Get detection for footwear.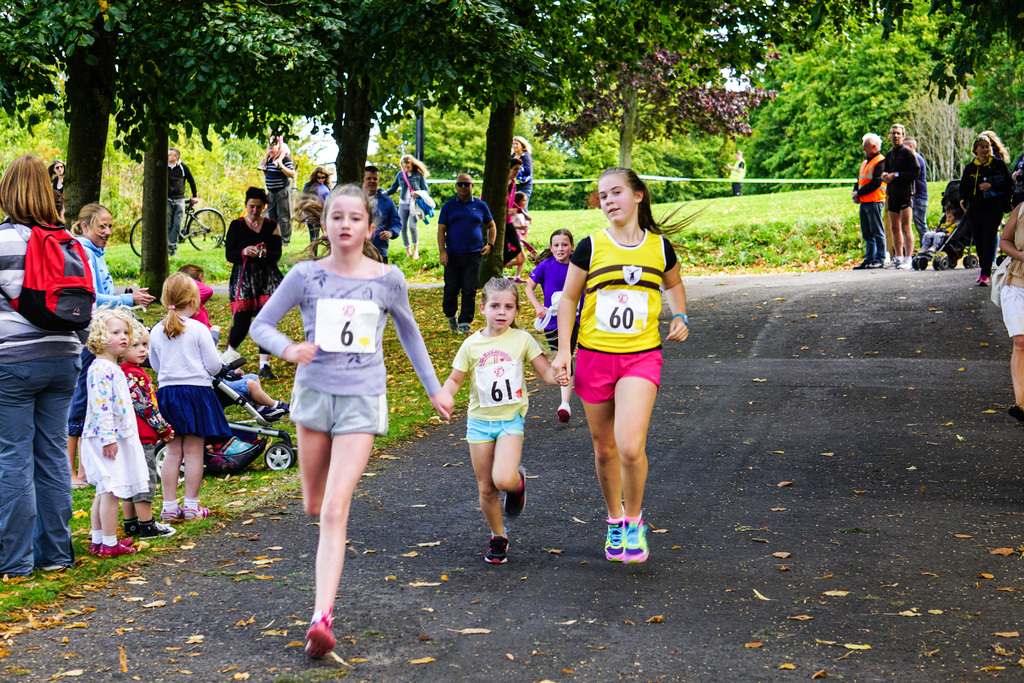
Detection: 483/532/510/564.
